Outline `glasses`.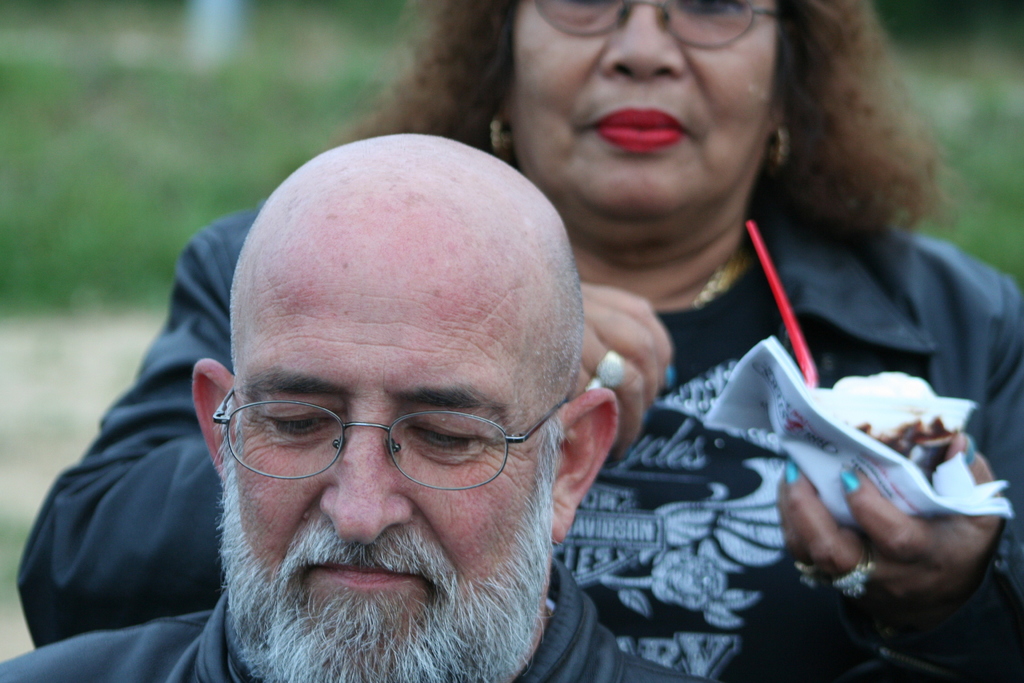
Outline: <region>200, 368, 521, 484</region>.
